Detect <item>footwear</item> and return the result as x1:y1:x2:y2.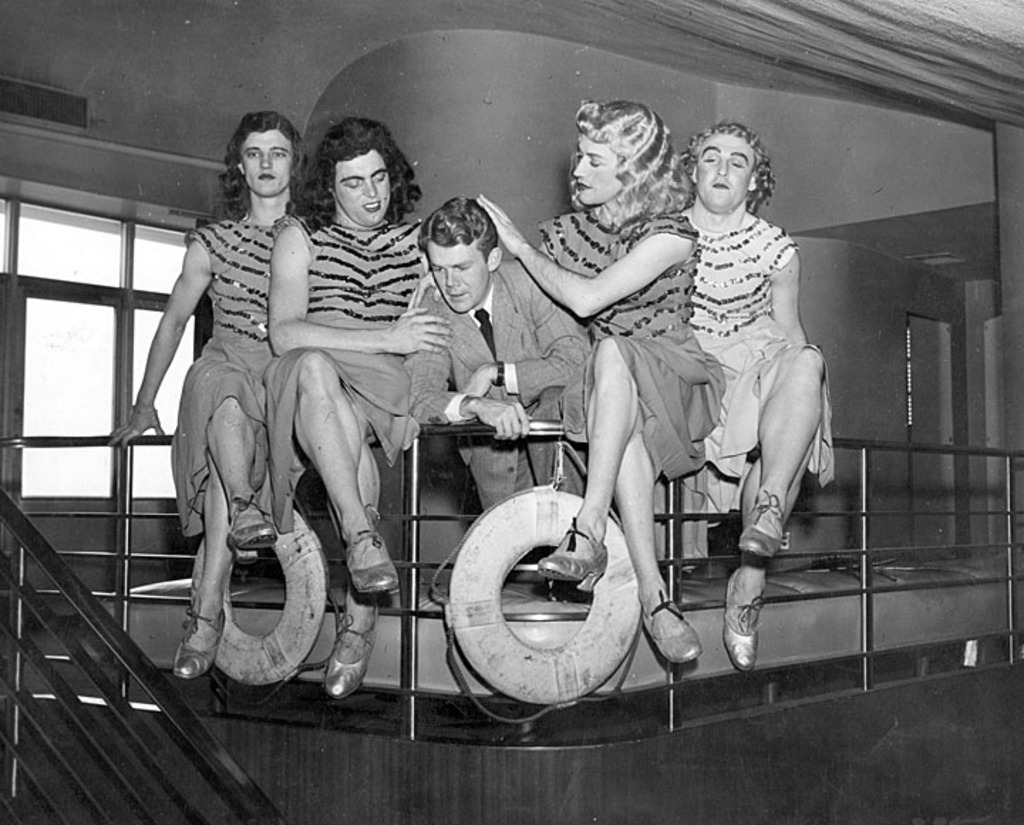
320:605:388:704.
